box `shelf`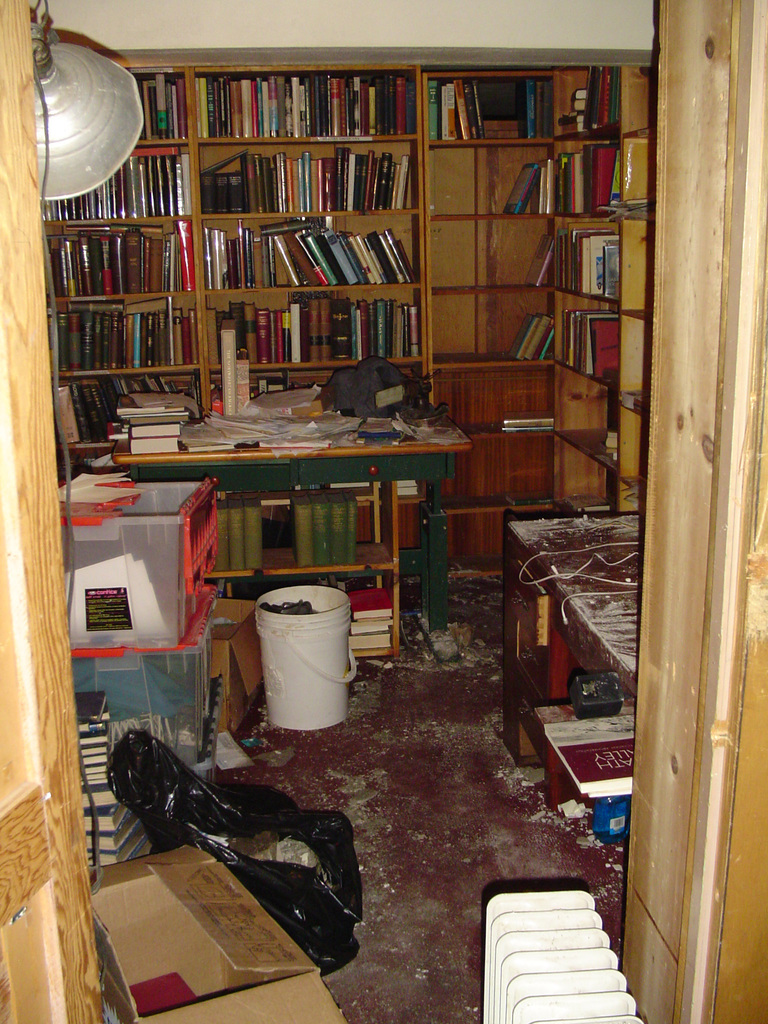
region(547, 620, 652, 803)
